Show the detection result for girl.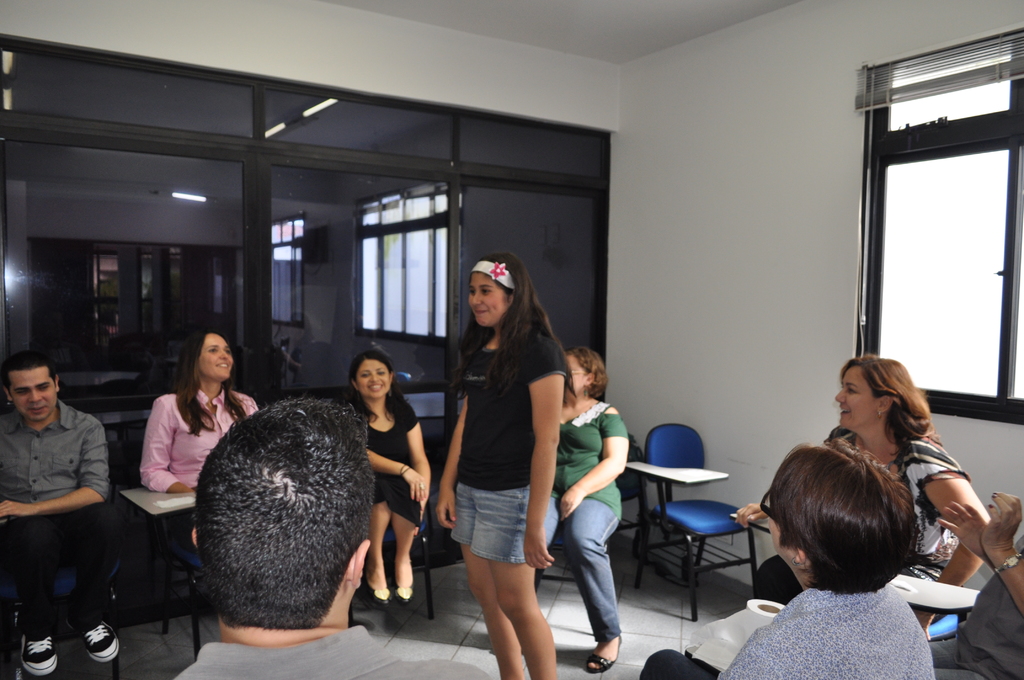
box=[346, 350, 433, 603].
